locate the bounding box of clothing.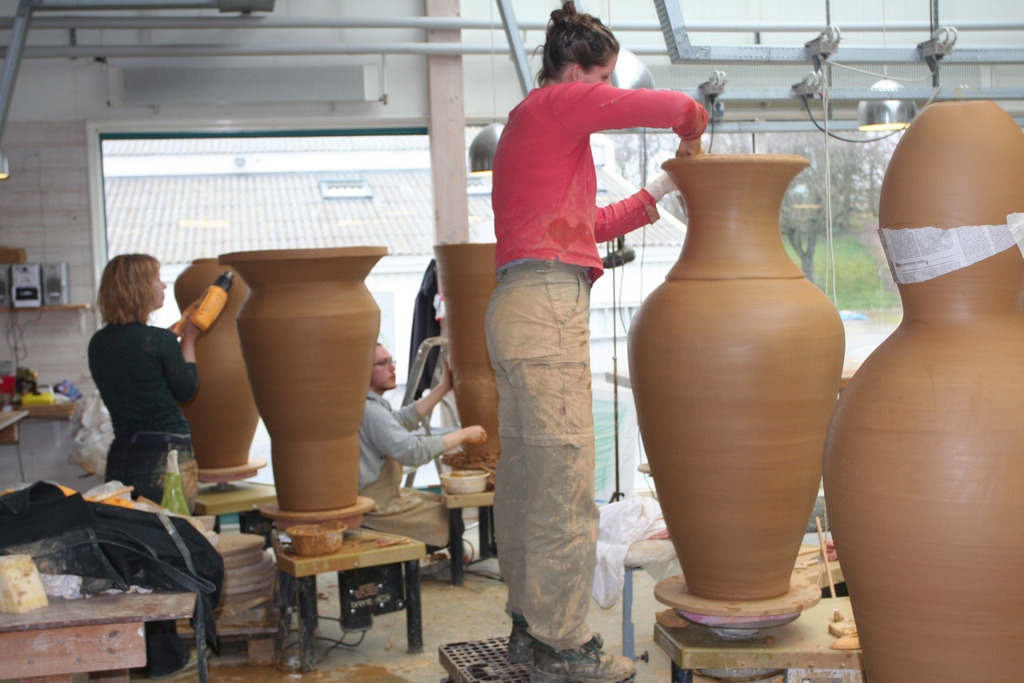
Bounding box: pyautogui.locateOnScreen(484, 78, 712, 650).
